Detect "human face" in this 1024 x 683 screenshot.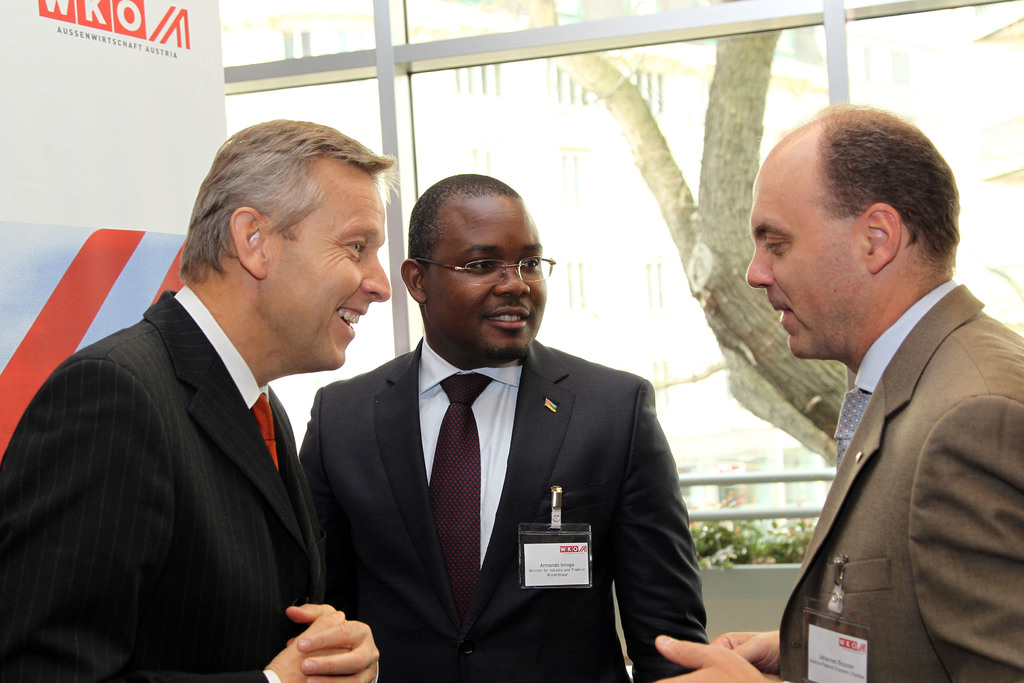
Detection: box(425, 199, 547, 359).
